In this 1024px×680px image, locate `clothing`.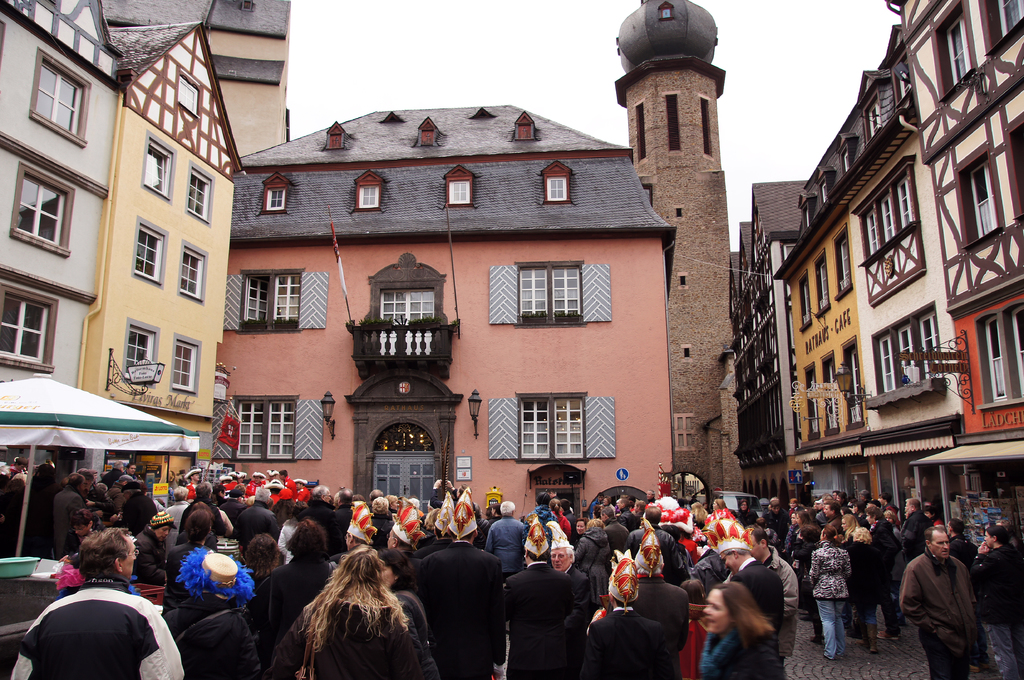
Bounding box: [284, 596, 433, 676].
